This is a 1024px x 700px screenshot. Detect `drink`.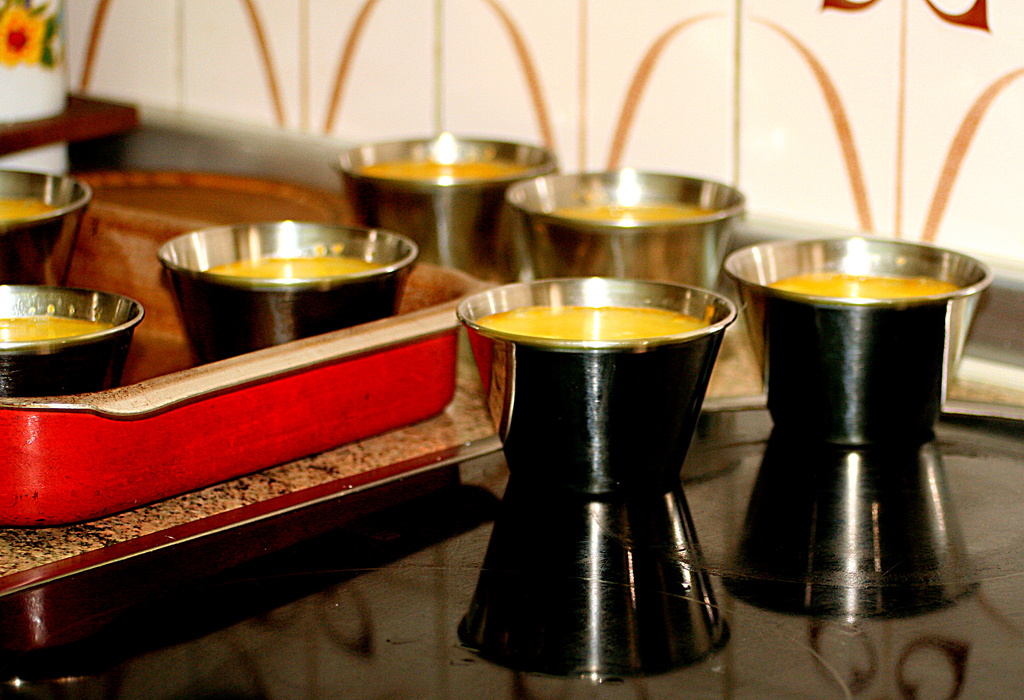
(362,160,513,181).
